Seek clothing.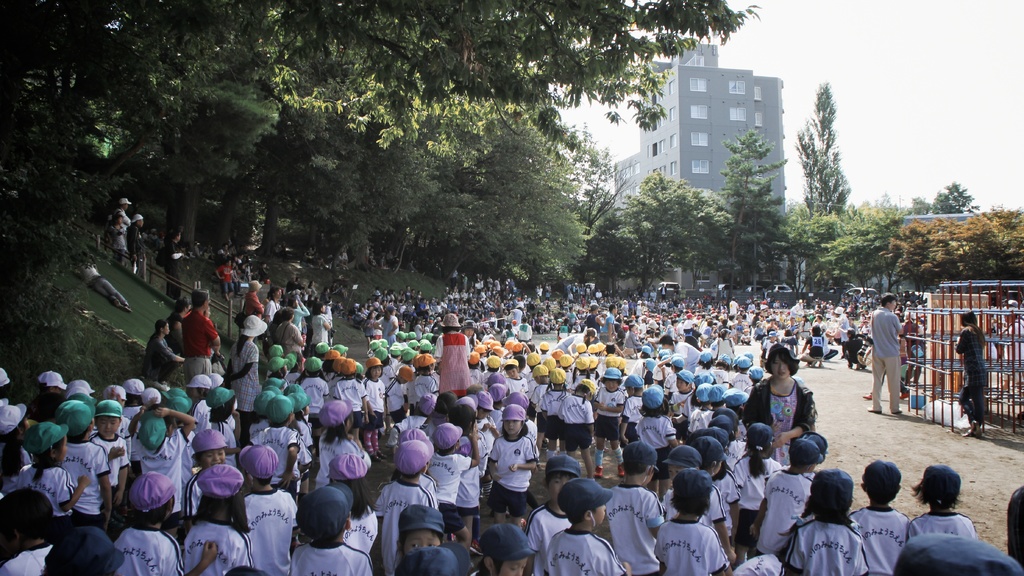
949, 330, 987, 426.
